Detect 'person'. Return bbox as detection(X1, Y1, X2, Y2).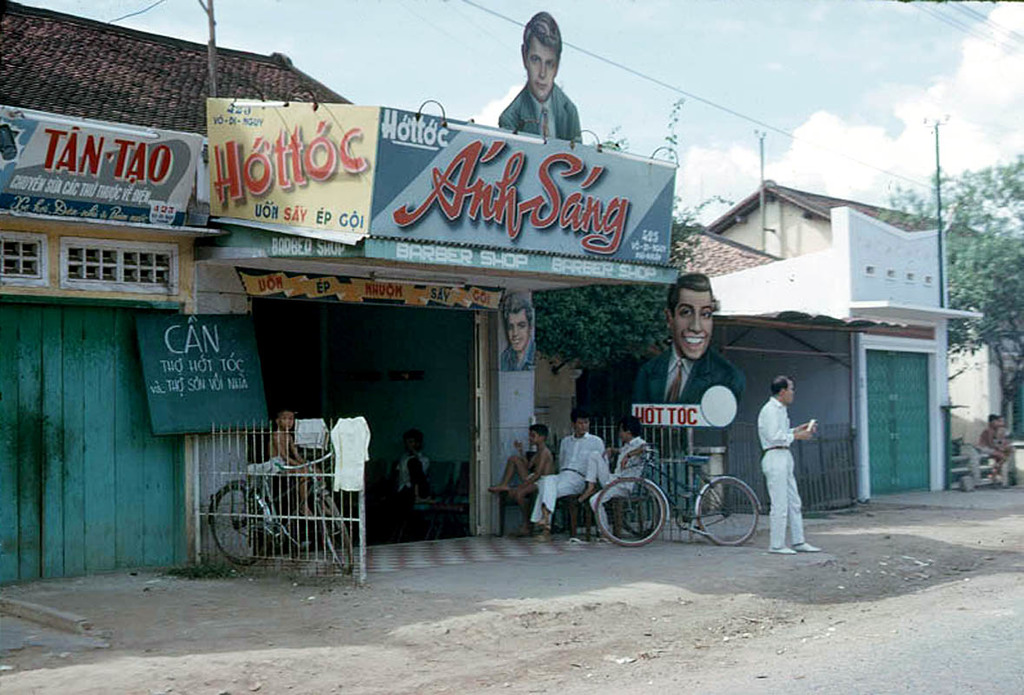
detection(264, 407, 333, 516).
